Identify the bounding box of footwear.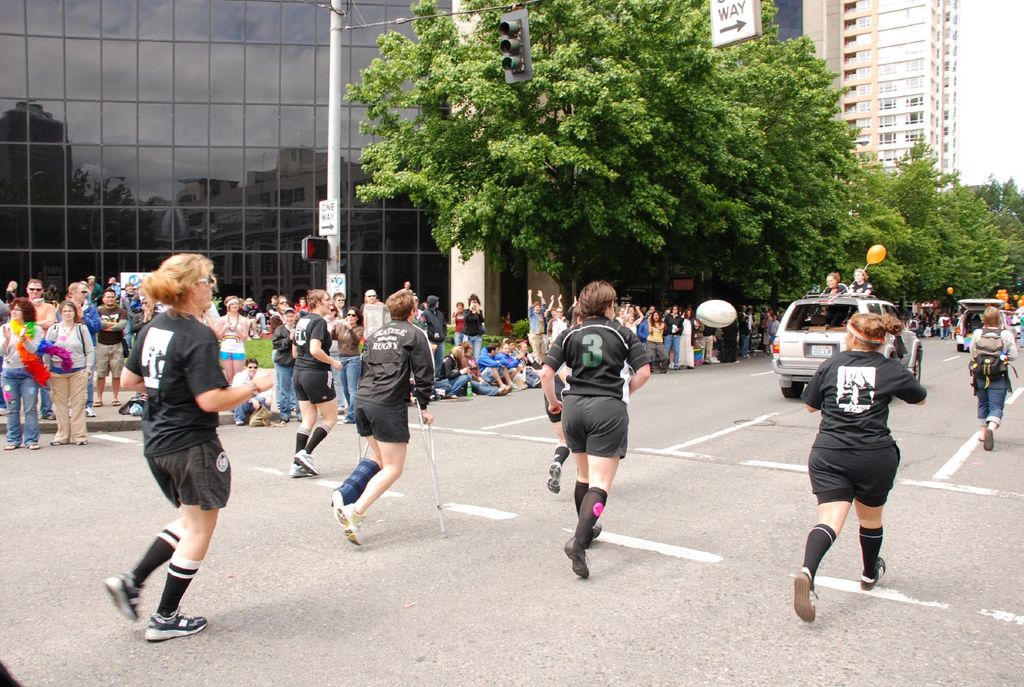
260/326/273/336.
